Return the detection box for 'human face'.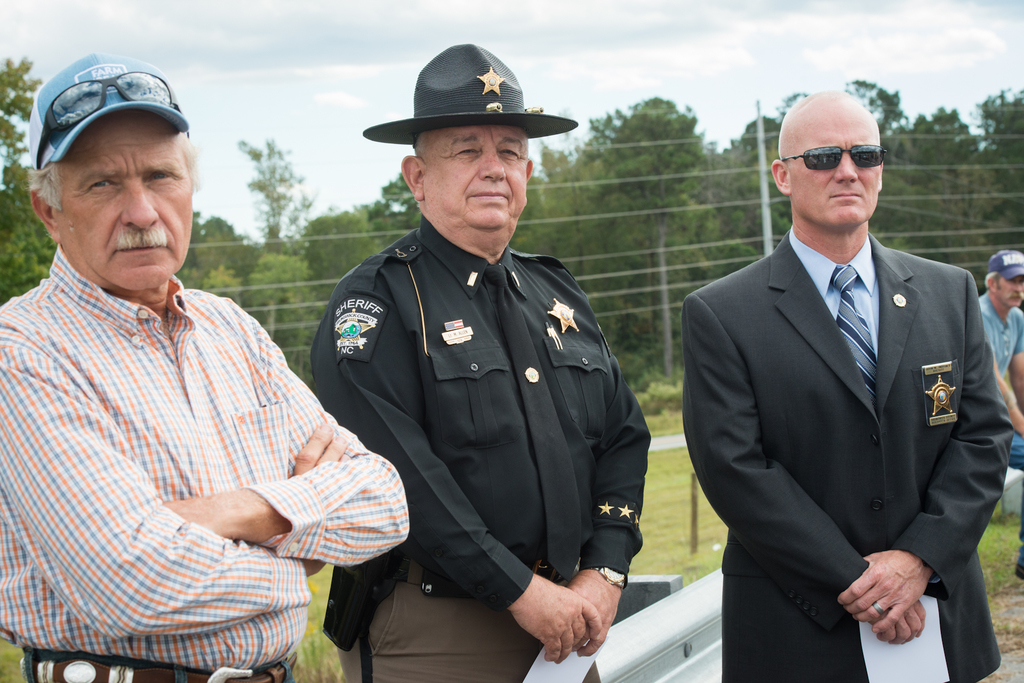
x1=1000, y1=275, x2=1023, y2=310.
